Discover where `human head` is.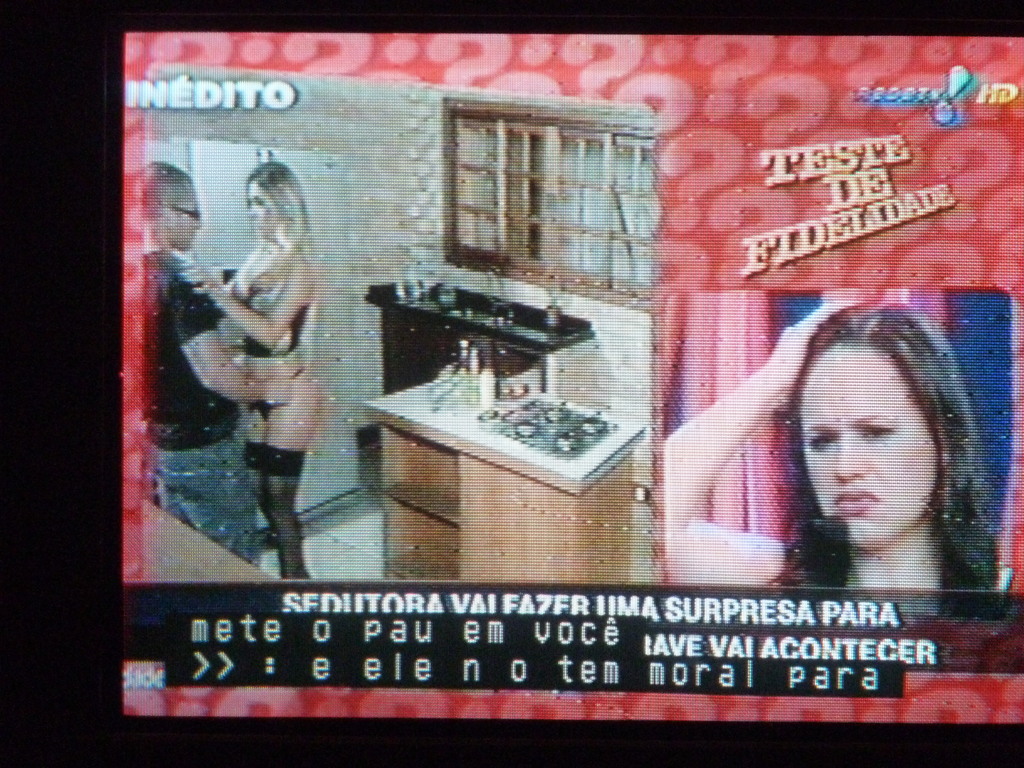
Discovered at 776/313/959/545.
